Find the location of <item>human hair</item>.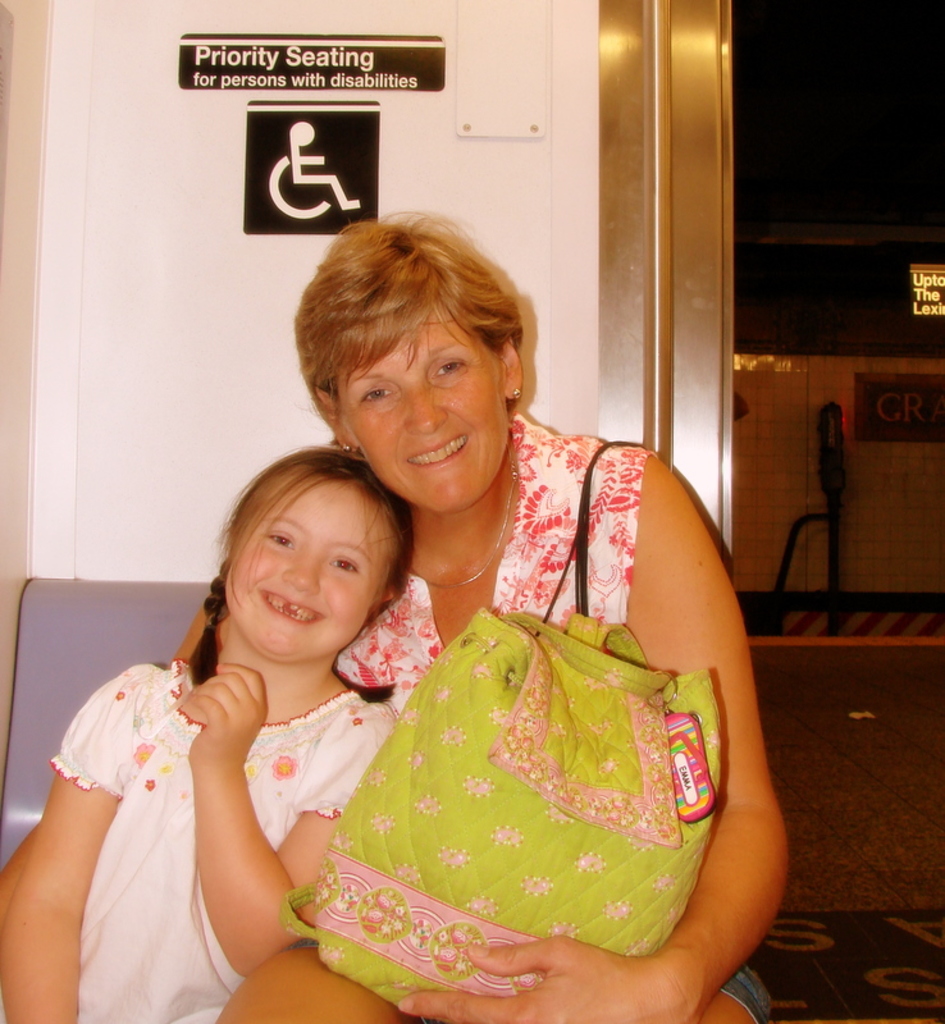
Location: bbox=[289, 206, 525, 425].
